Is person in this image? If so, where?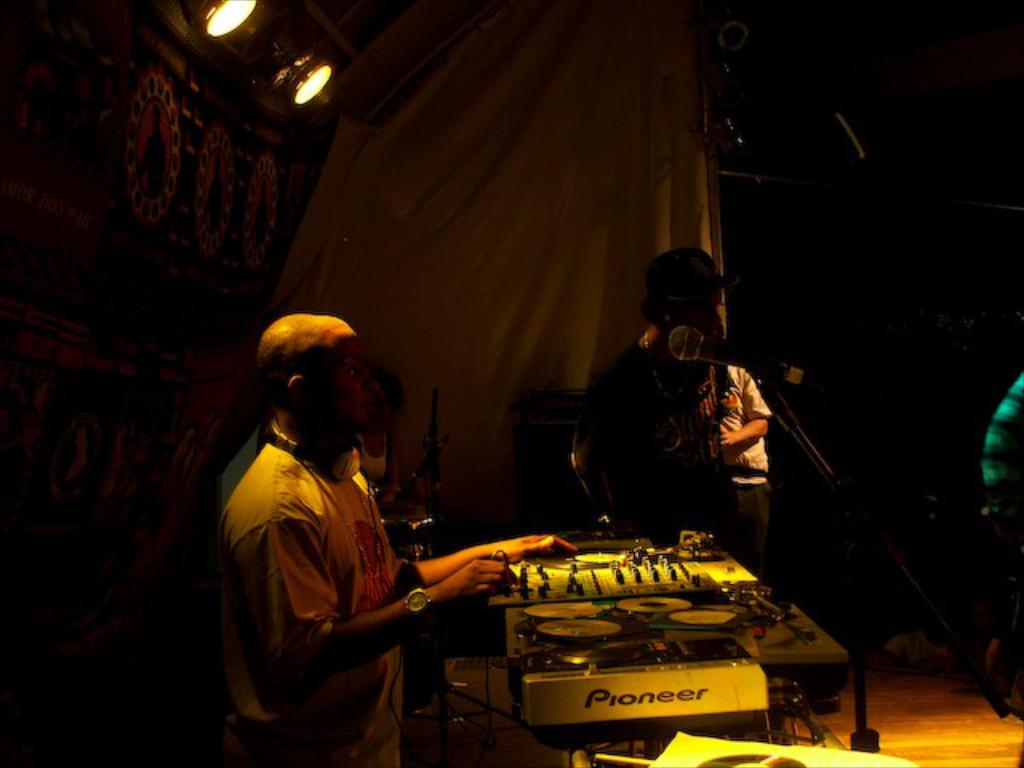
Yes, at rect(981, 371, 1022, 528).
